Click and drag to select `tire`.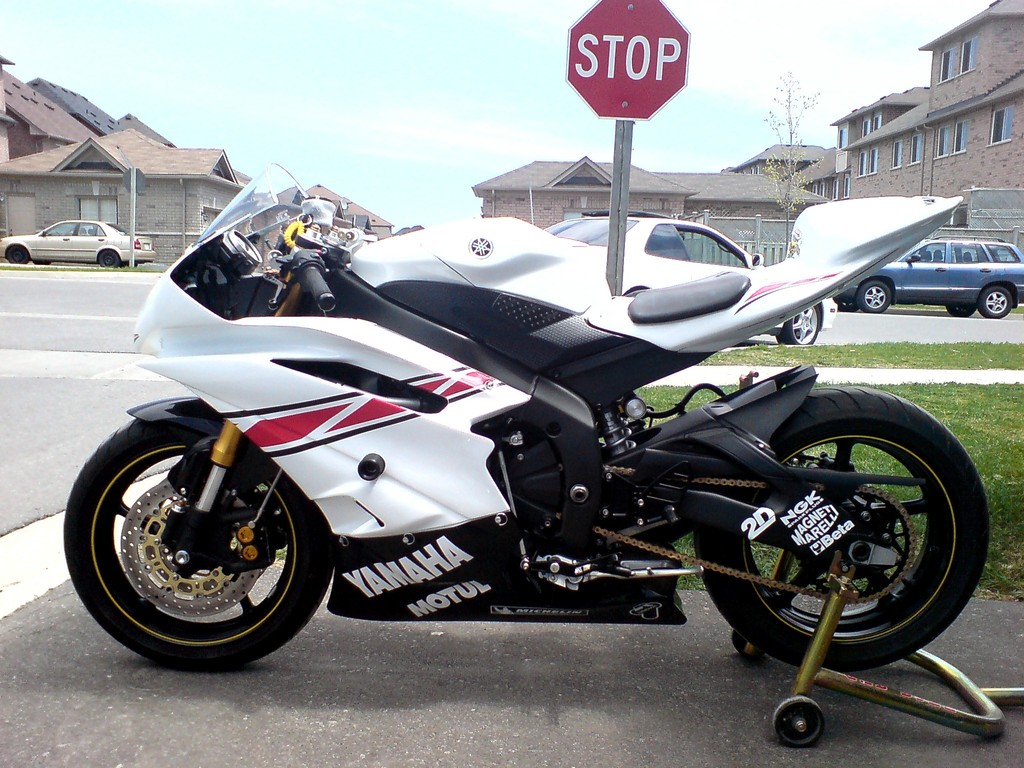
Selection: detection(77, 406, 321, 669).
